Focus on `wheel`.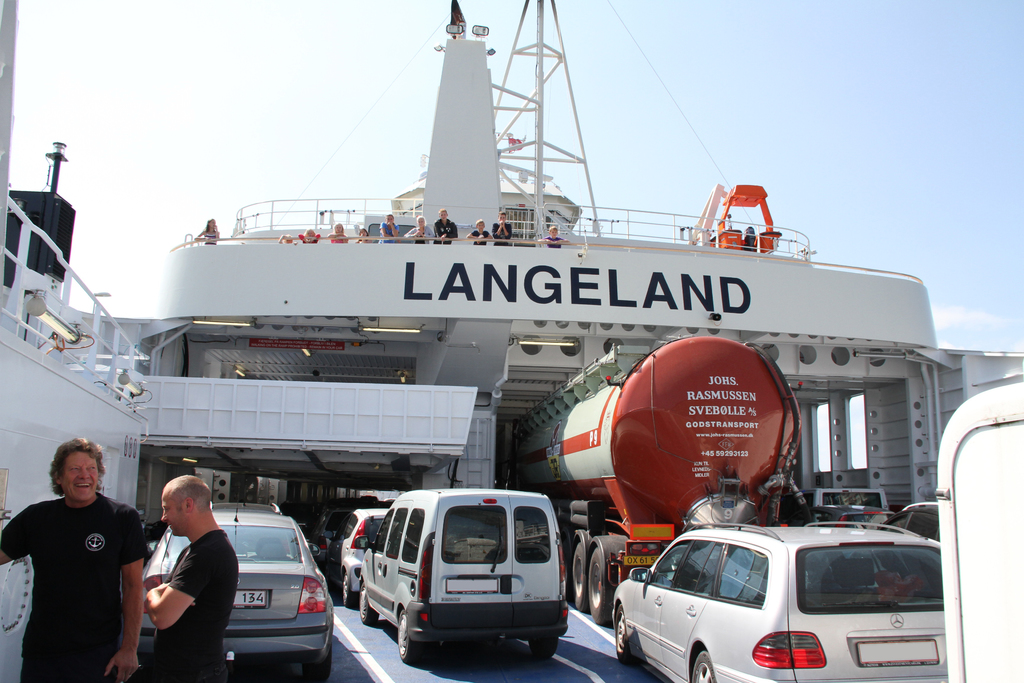
Focused at [x1=357, y1=583, x2=377, y2=624].
